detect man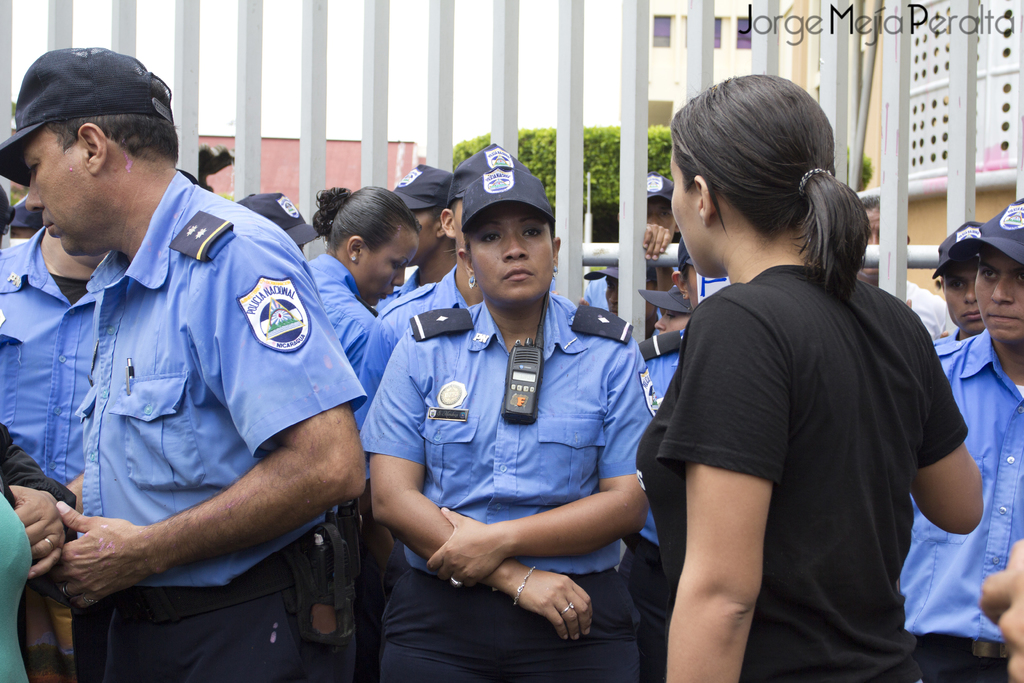
[12, 31, 408, 682]
